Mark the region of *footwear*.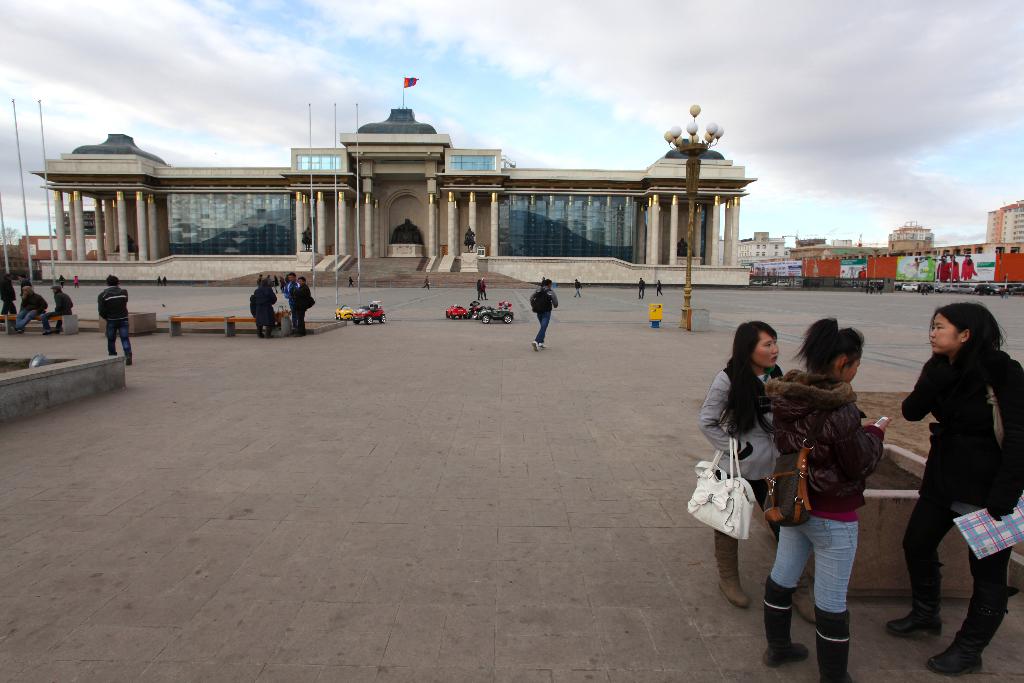
Region: 881/566/943/635.
